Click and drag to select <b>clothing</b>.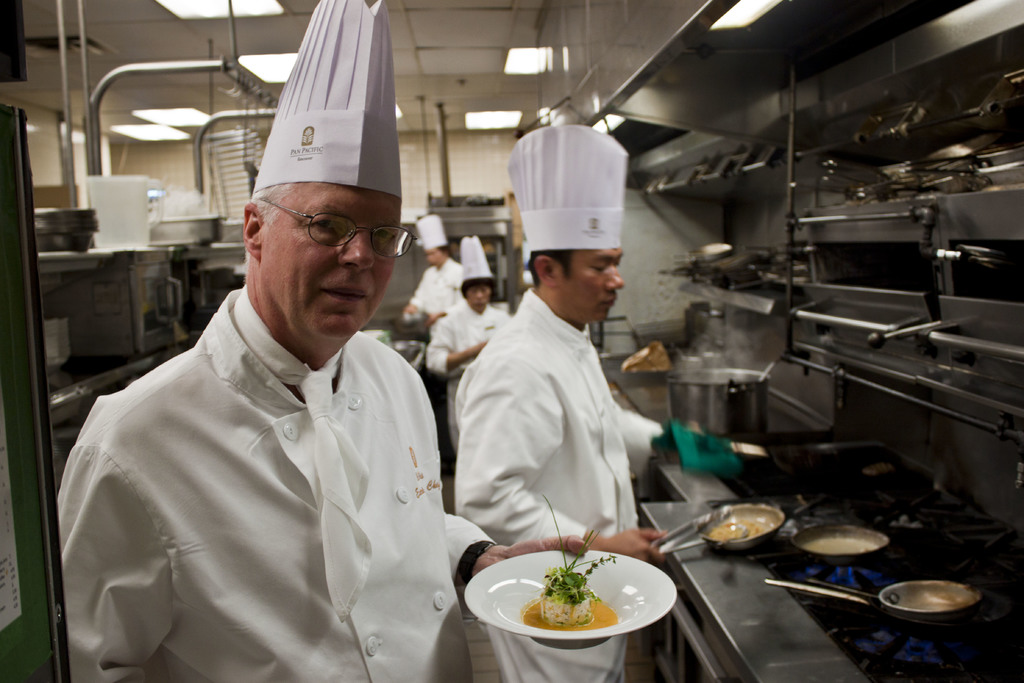
Selection: bbox=(54, 286, 497, 682).
